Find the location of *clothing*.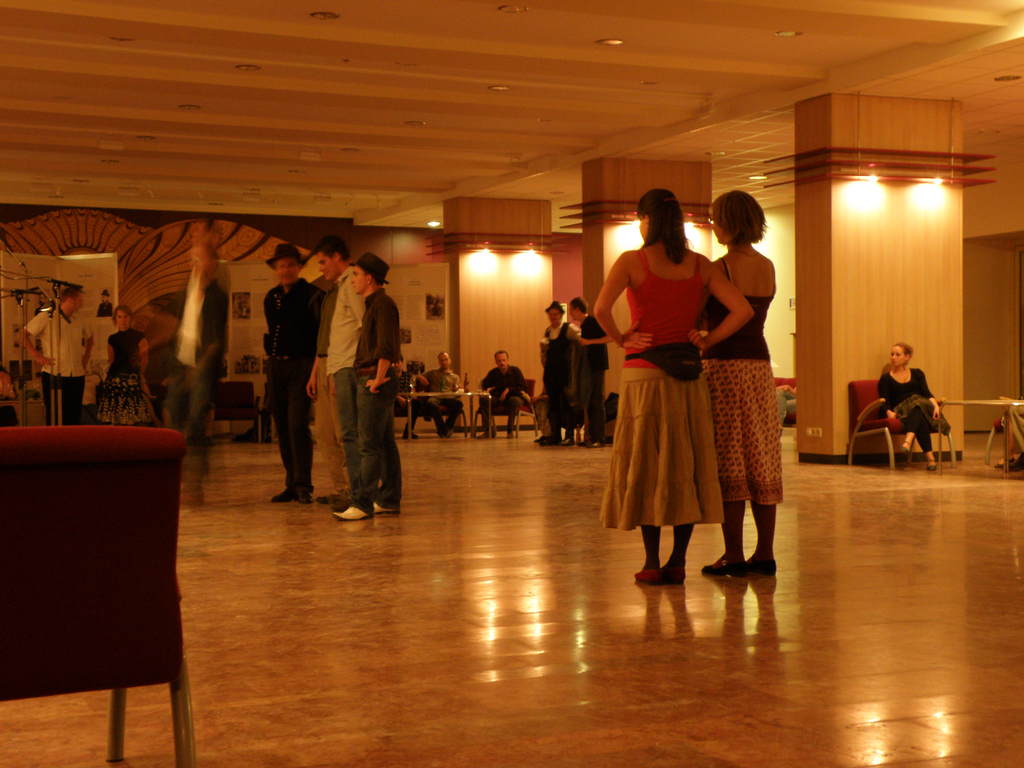
Location: region(177, 271, 216, 468).
